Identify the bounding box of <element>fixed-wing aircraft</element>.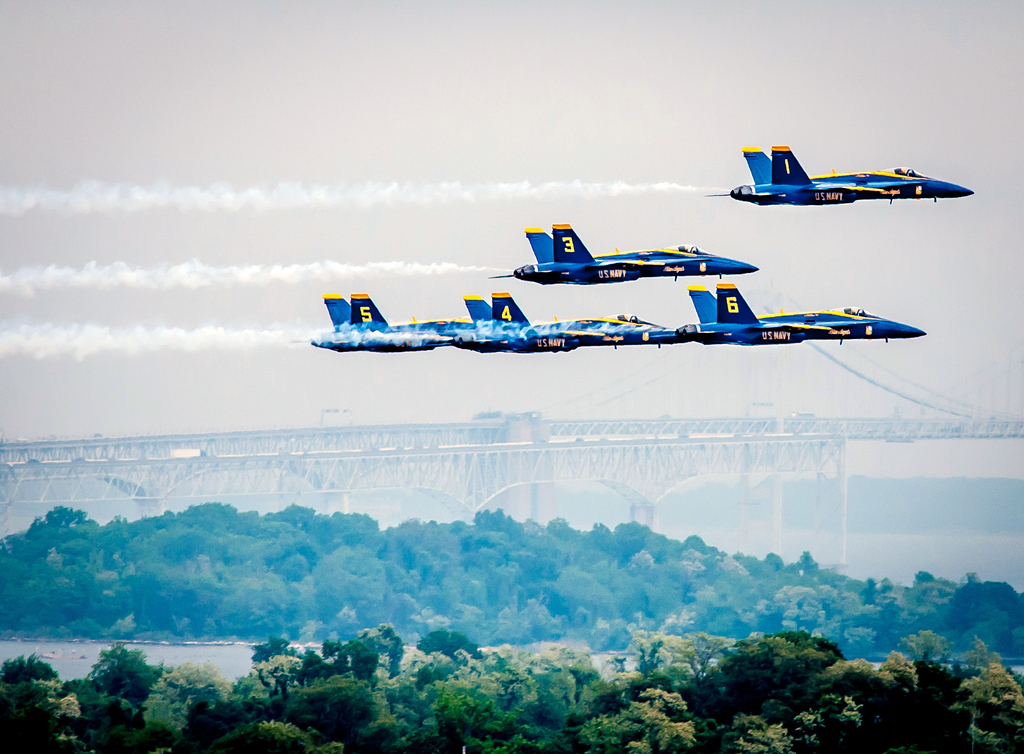
bbox=[488, 224, 755, 281].
